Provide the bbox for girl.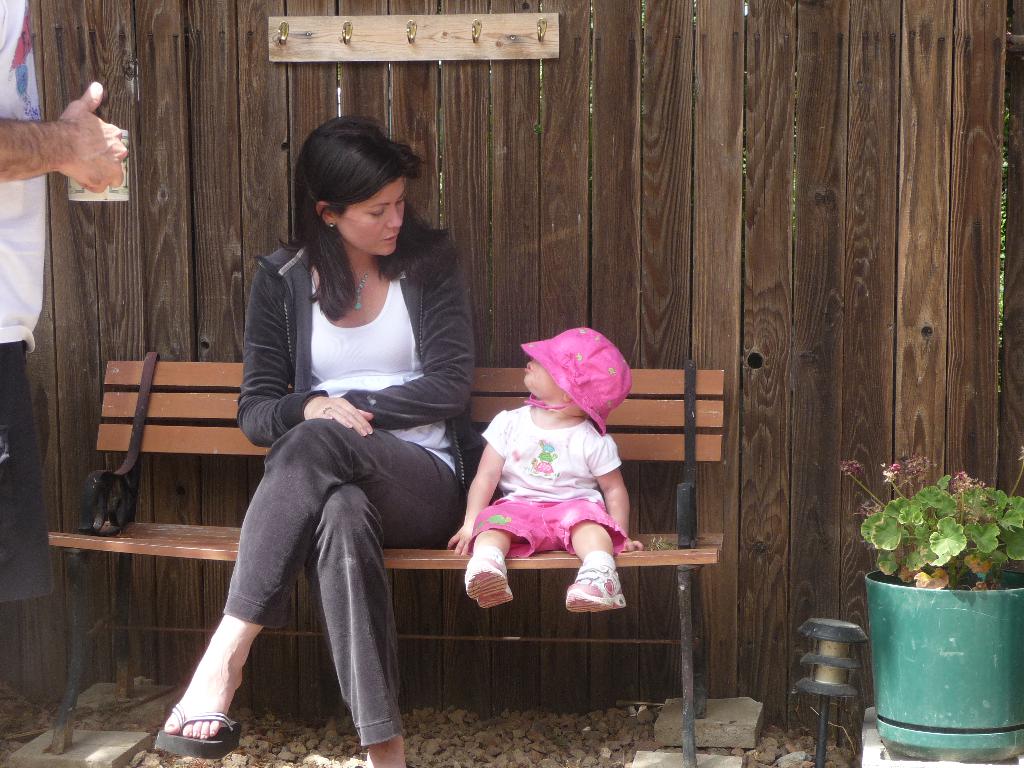
[140, 116, 499, 767].
